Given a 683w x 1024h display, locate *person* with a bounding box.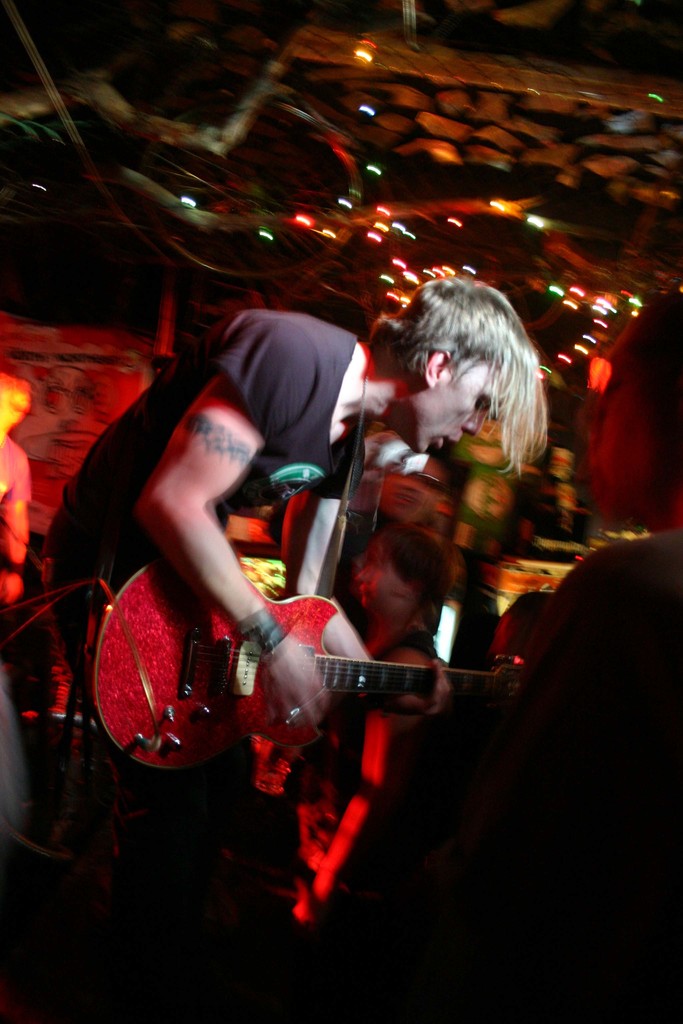
Located: (x1=514, y1=291, x2=682, y2=805).
